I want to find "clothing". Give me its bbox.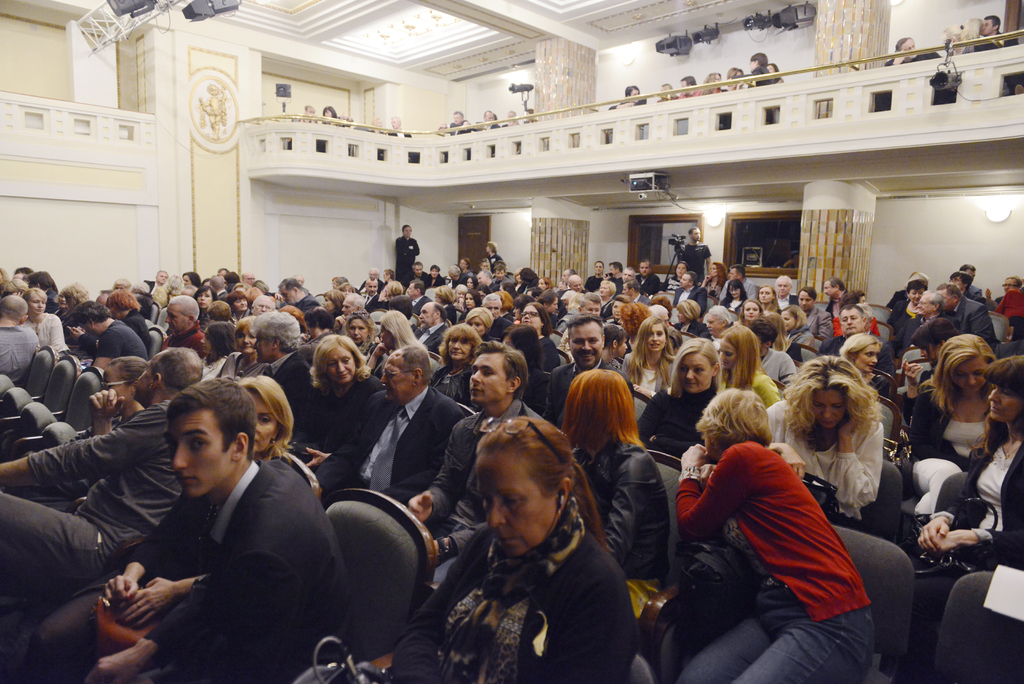
rect(396, 234, 420, 284).
